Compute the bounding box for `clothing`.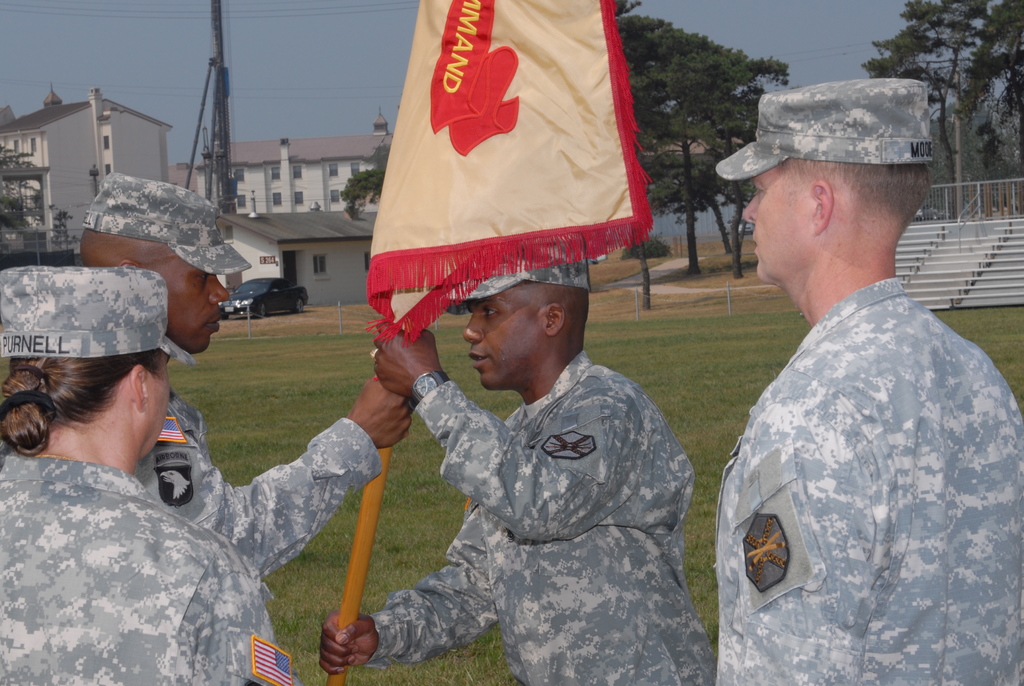
0 437 278 685.
